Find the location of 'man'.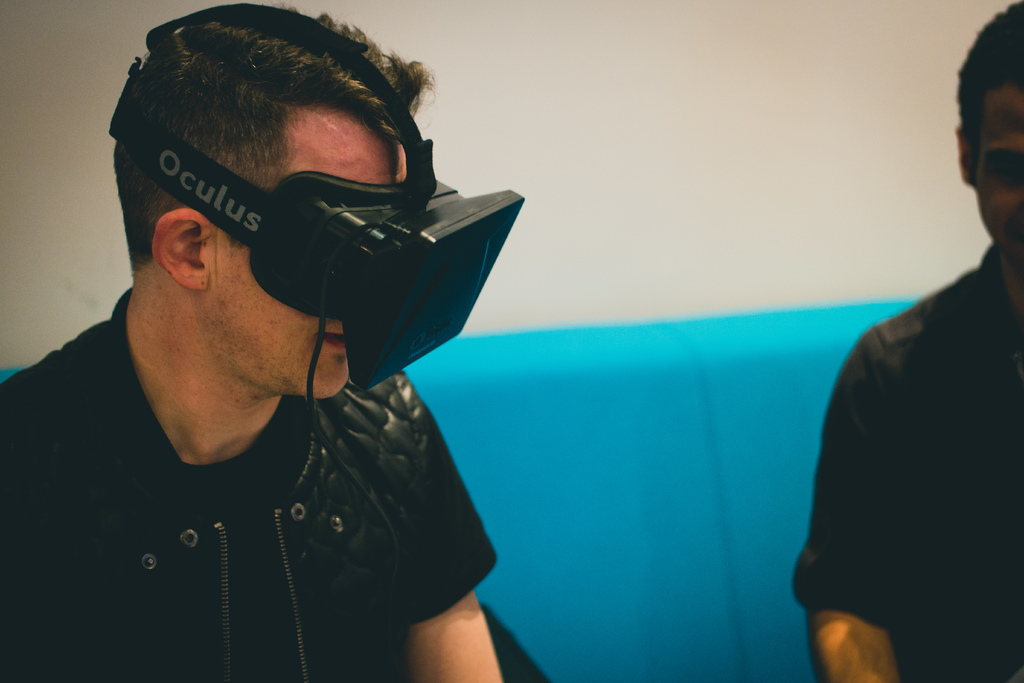
Location: box(790, 0, 1023, 682).
